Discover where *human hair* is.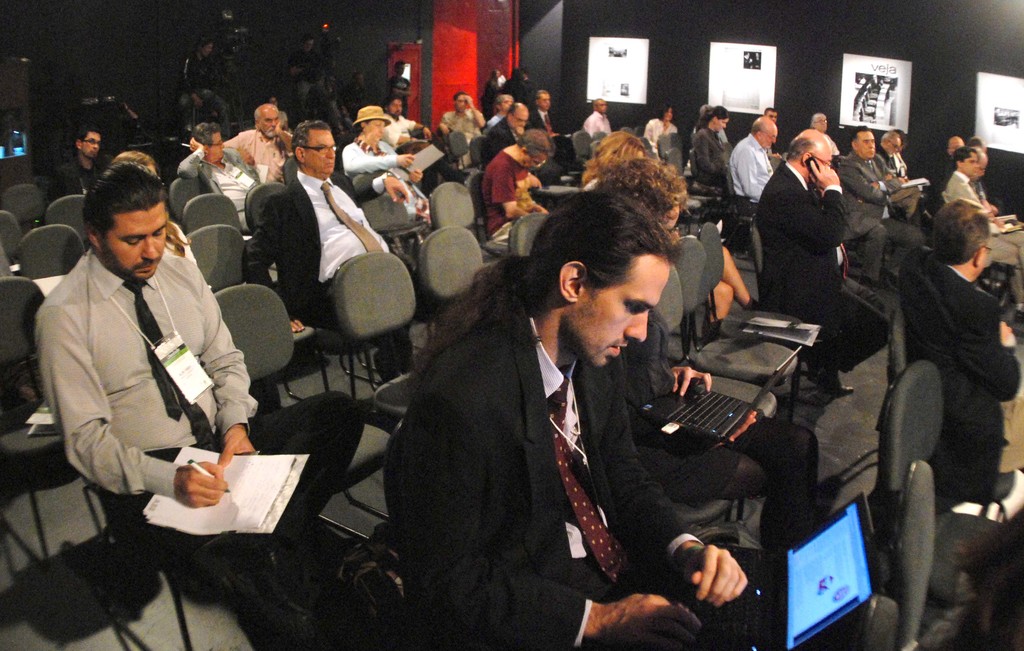
Discovered at <bbox>451, 90, 465, 100</bbox>.
